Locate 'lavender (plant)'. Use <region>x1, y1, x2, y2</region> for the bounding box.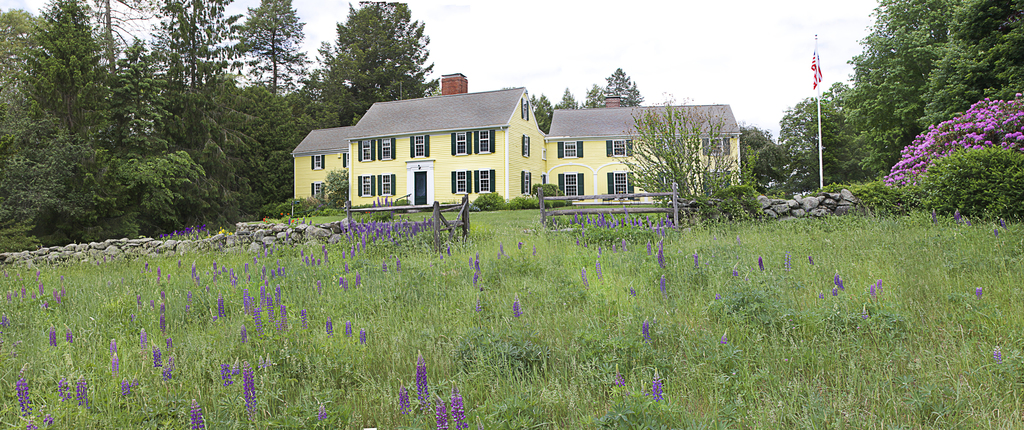
<region>14, 371, 43, 413</region>.
